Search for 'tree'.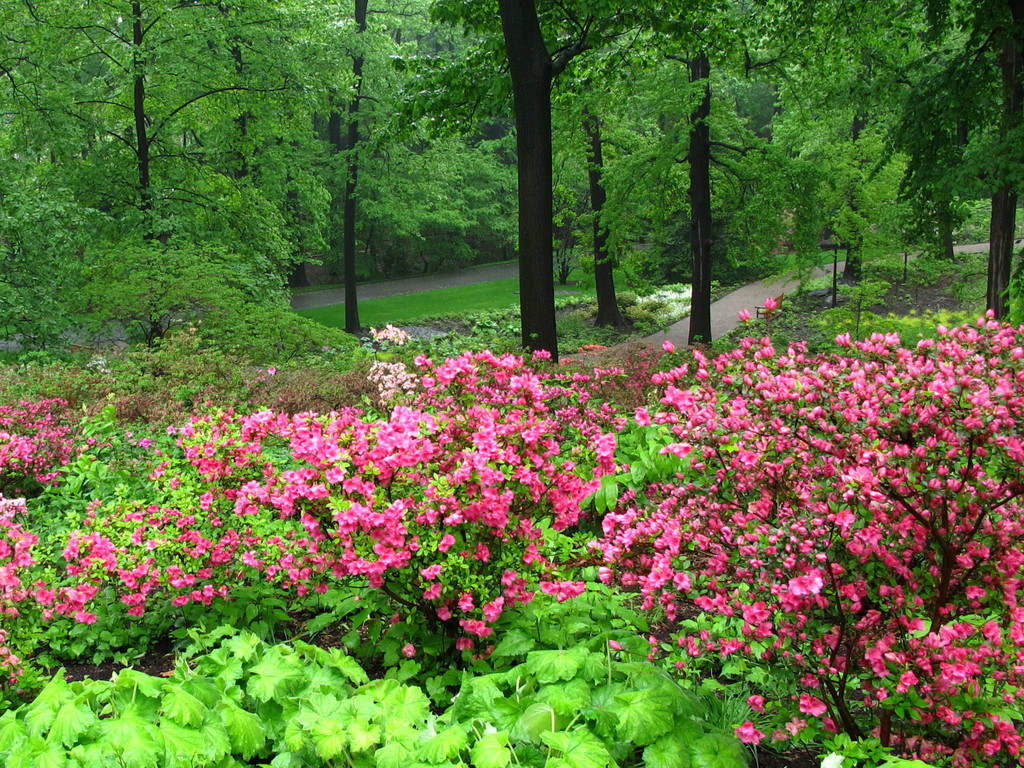
Found at <region>410, 0, 715, 366</region>.
